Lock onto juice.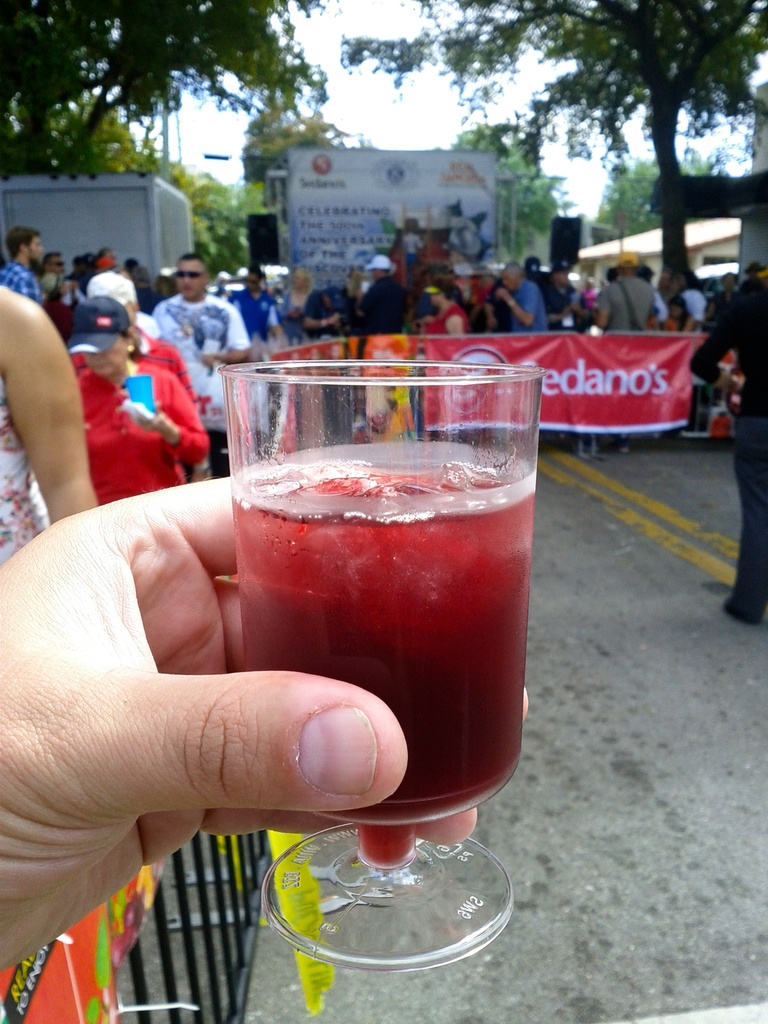
Locked: 255:417:532:802.
